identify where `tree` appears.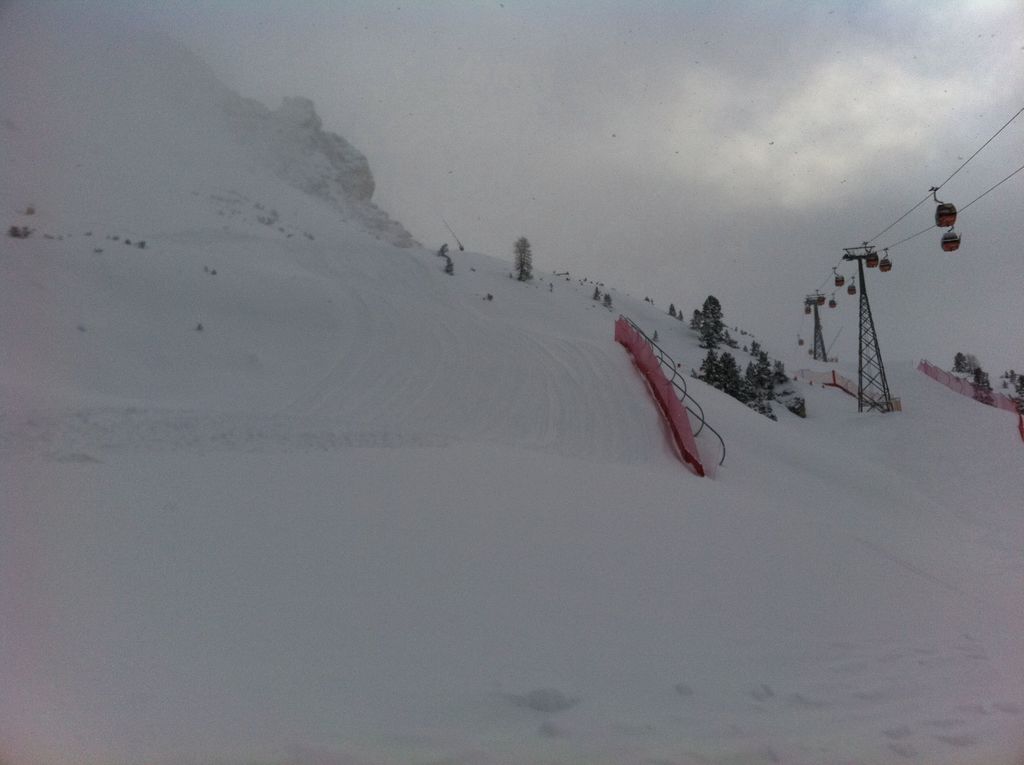
Appears at bbox=(691, 298, 728, 347).
